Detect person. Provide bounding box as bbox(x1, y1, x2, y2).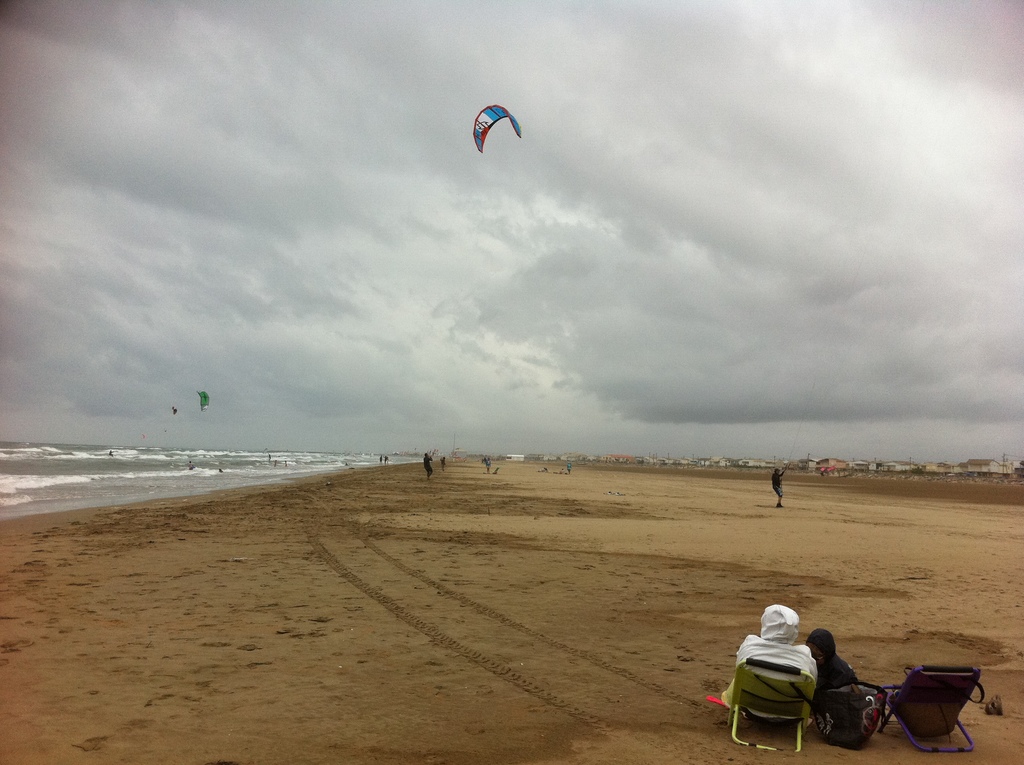
bbox(707, 620, 816, 728).
